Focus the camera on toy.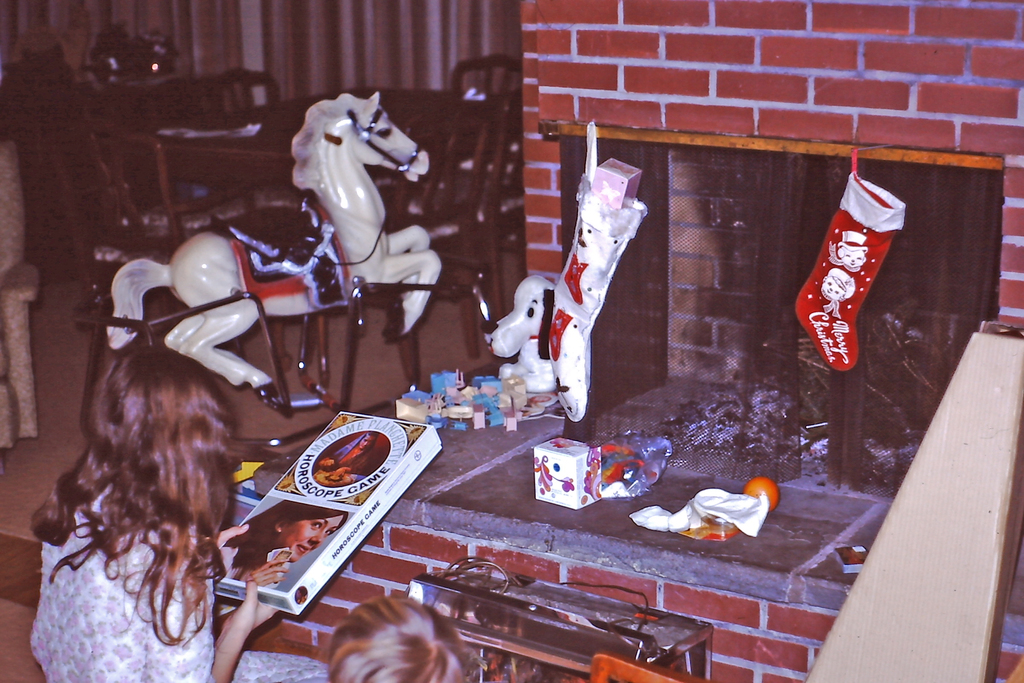
Focus region: (630, 475, 782, 544).
